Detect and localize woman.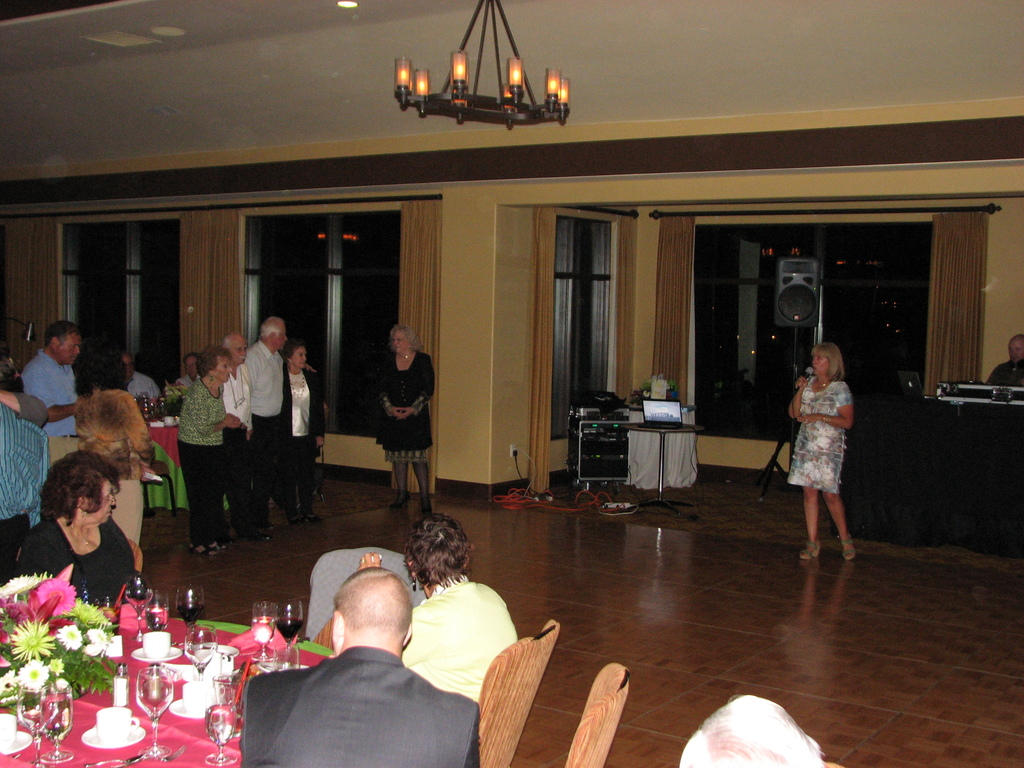
Localized at left=17, top=449, right=137, bottom=606.
